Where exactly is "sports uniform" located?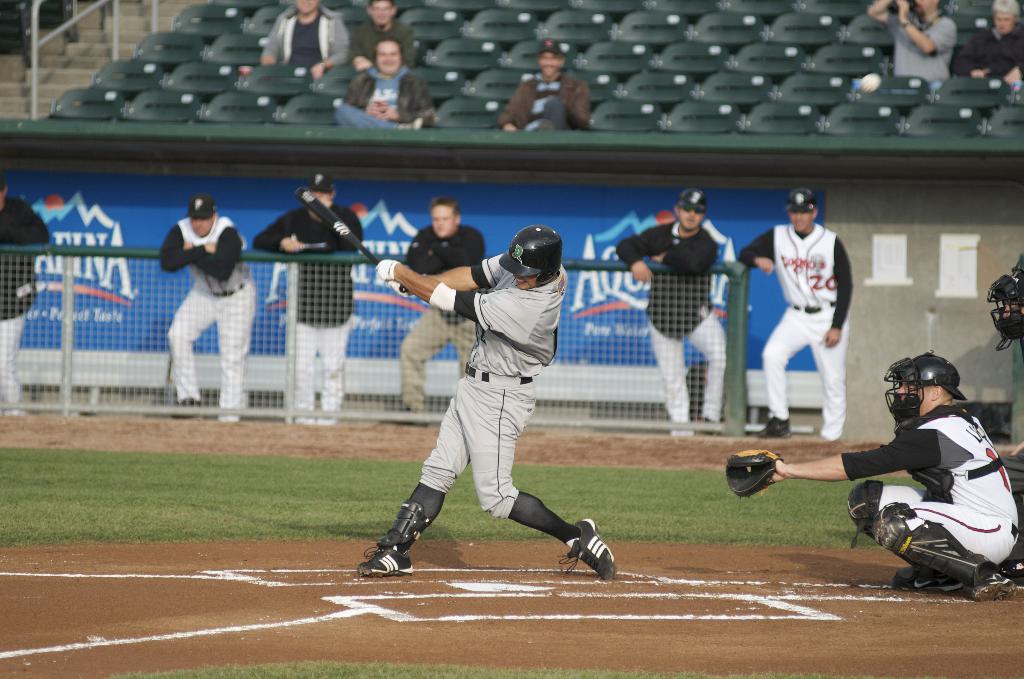
Its bounding box is detection(344, 250, 622, 581).
